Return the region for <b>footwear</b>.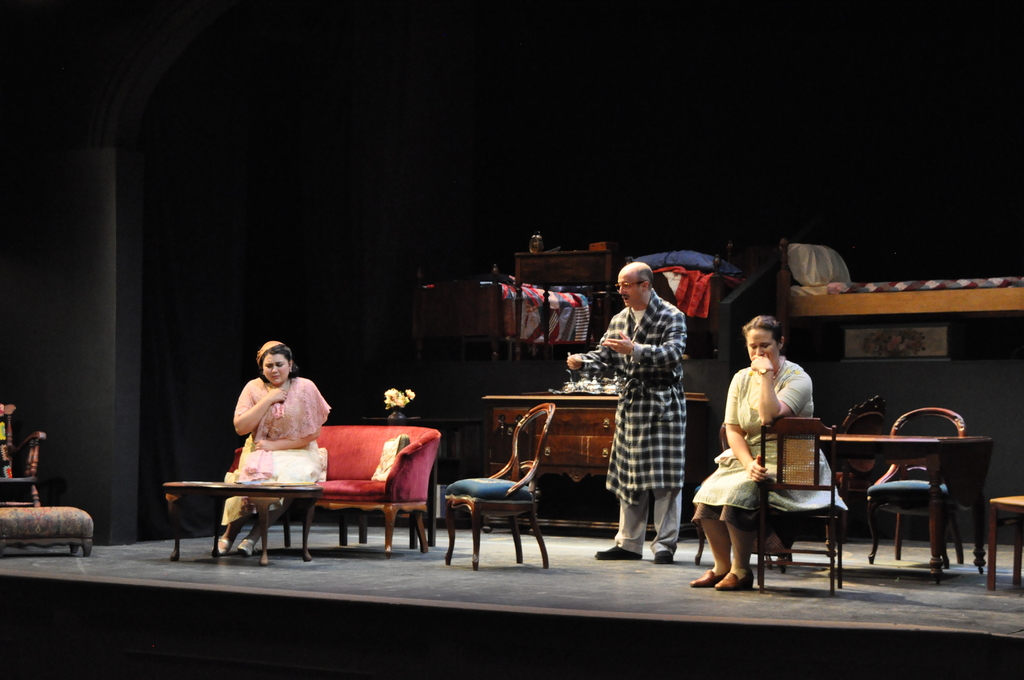
{"left": 652, "top": 551, "right": 675, "bottom": 563}.
